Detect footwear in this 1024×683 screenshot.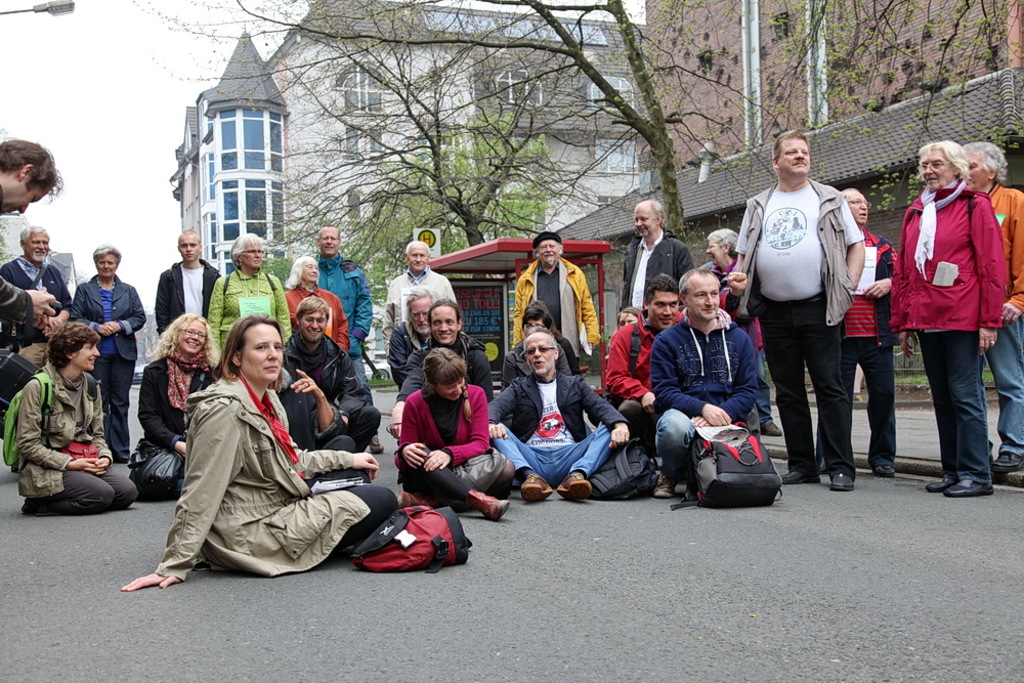
Detection: box(556, 467, 596, 503).
